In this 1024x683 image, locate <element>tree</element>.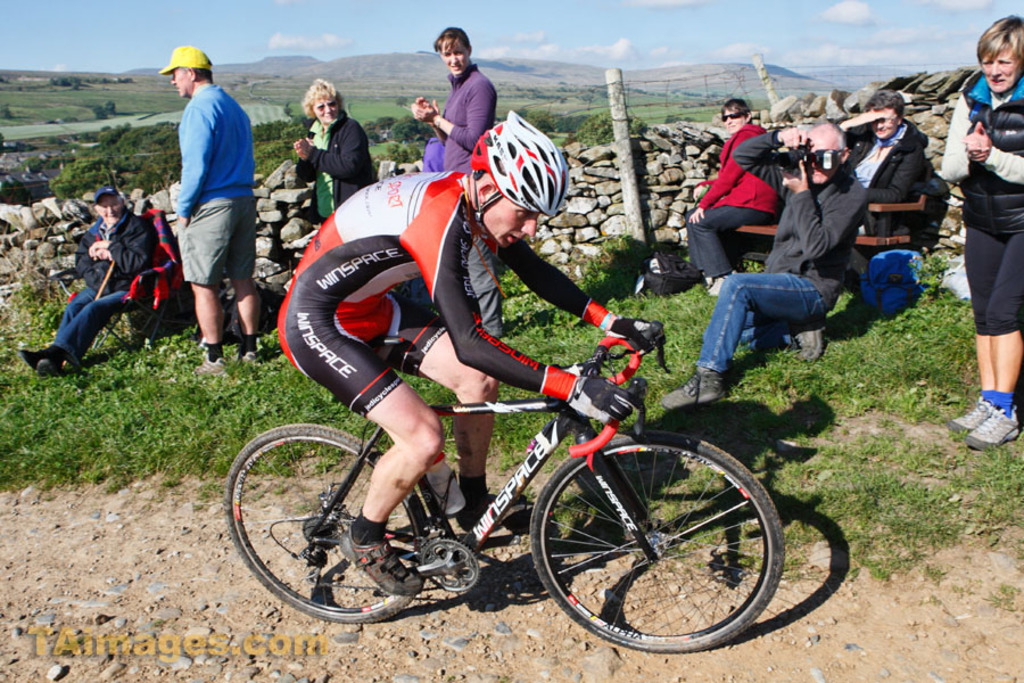
Bounding box: [left=358, top=116, right=436, bottom=146].
